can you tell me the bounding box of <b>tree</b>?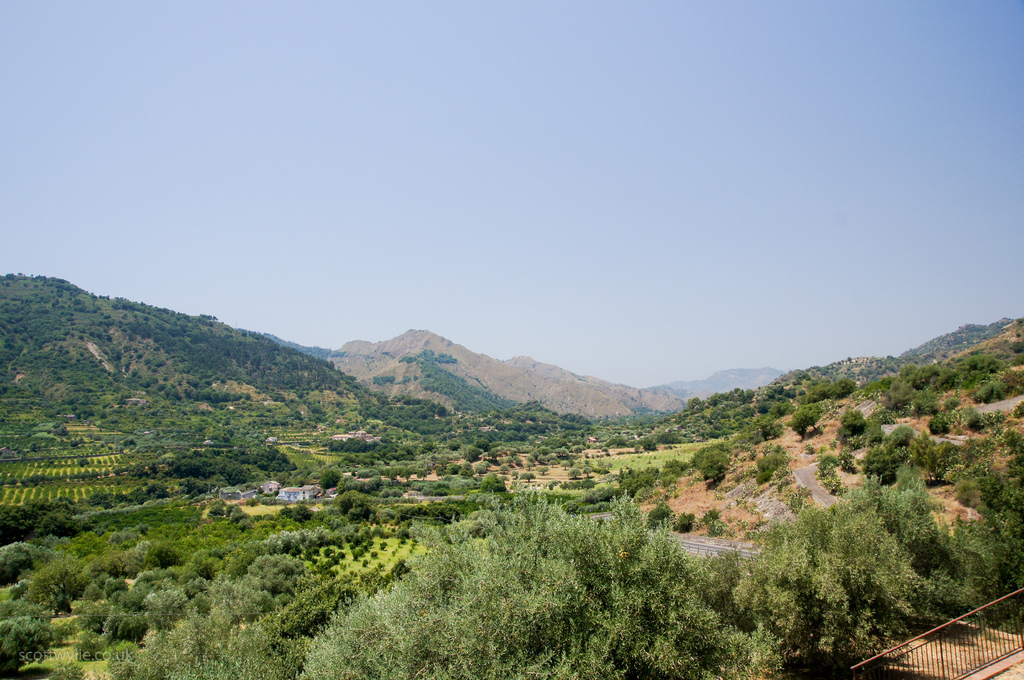
select_region(0, 267, 1023, 679).
